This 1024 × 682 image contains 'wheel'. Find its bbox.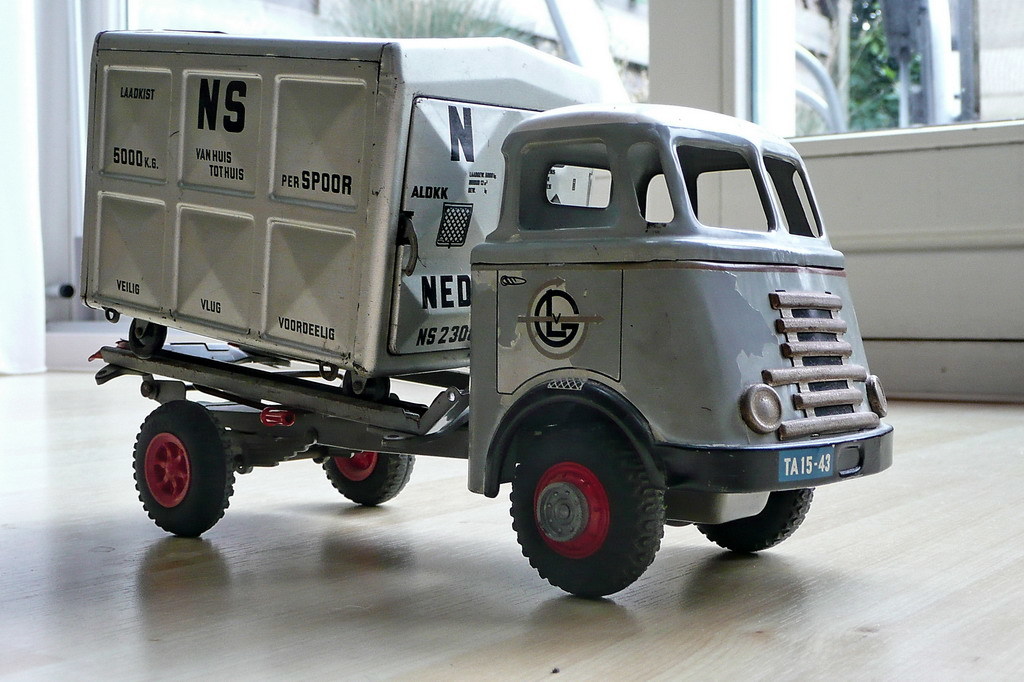
box=[127, 399, 232, 540].
